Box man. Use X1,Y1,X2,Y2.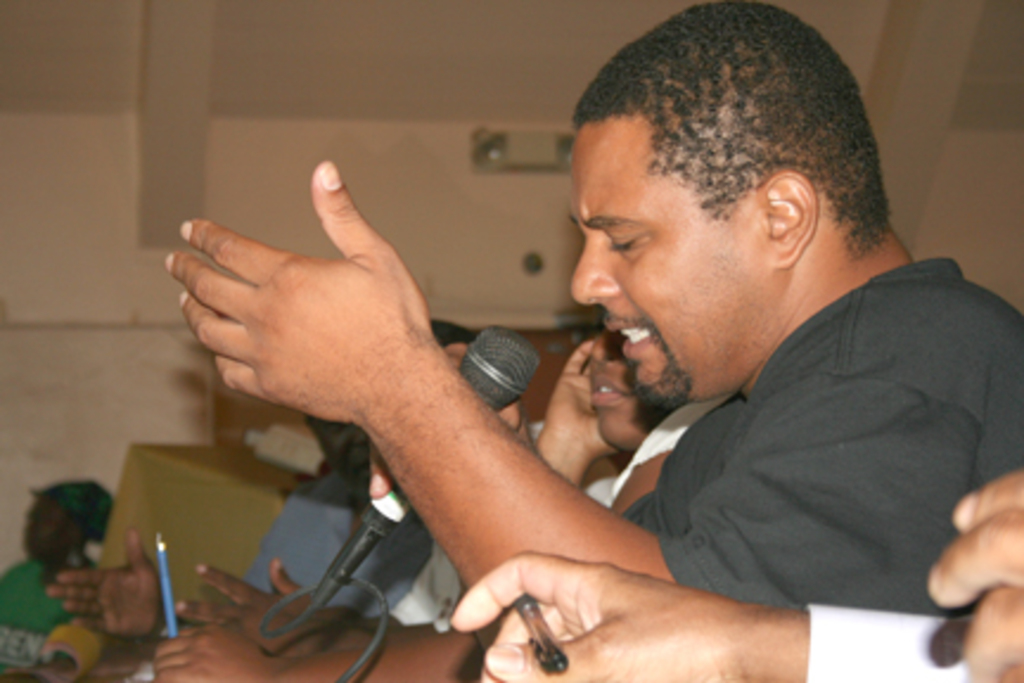
398,14,1023,676.
